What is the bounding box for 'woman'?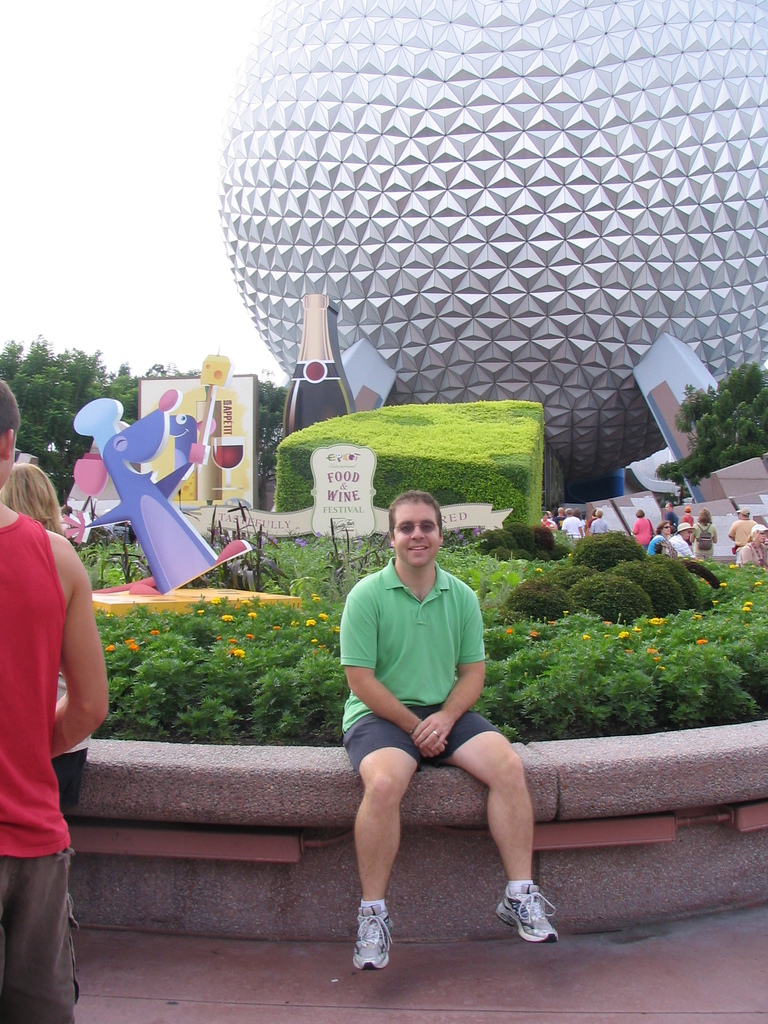
l=740, t=524, r=767, b=570.
